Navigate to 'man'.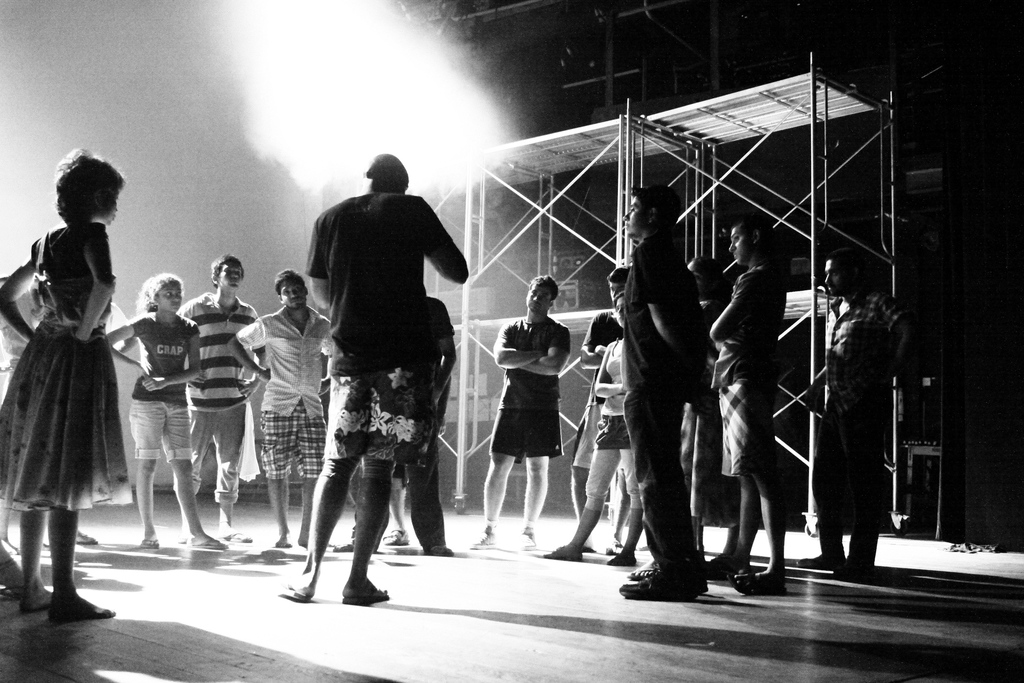
Navigation target: Rect(796, 233, 960, 580).
